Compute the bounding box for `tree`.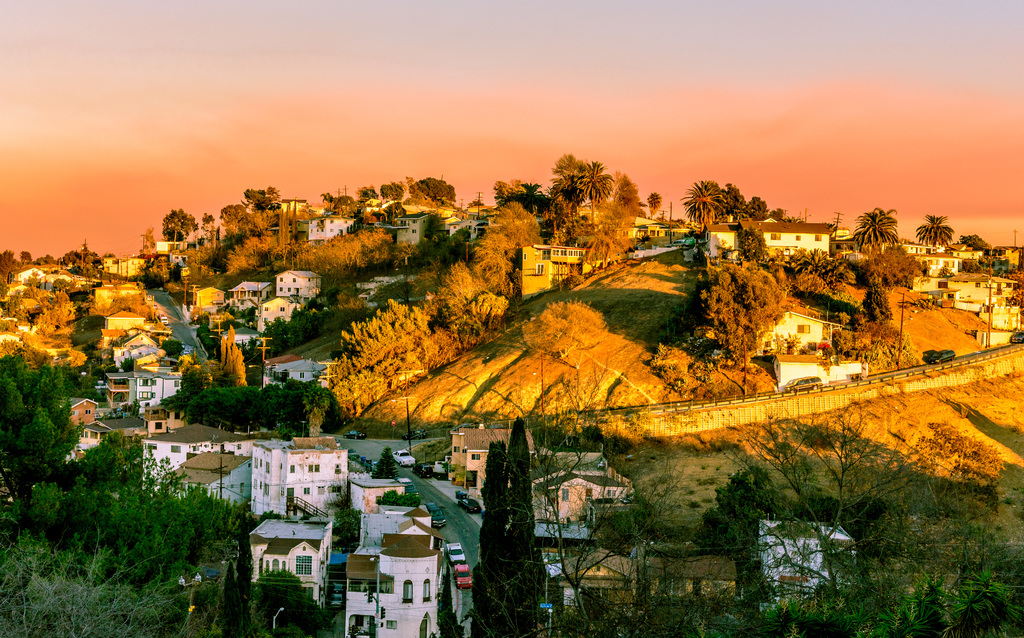
506:416:553:637.
